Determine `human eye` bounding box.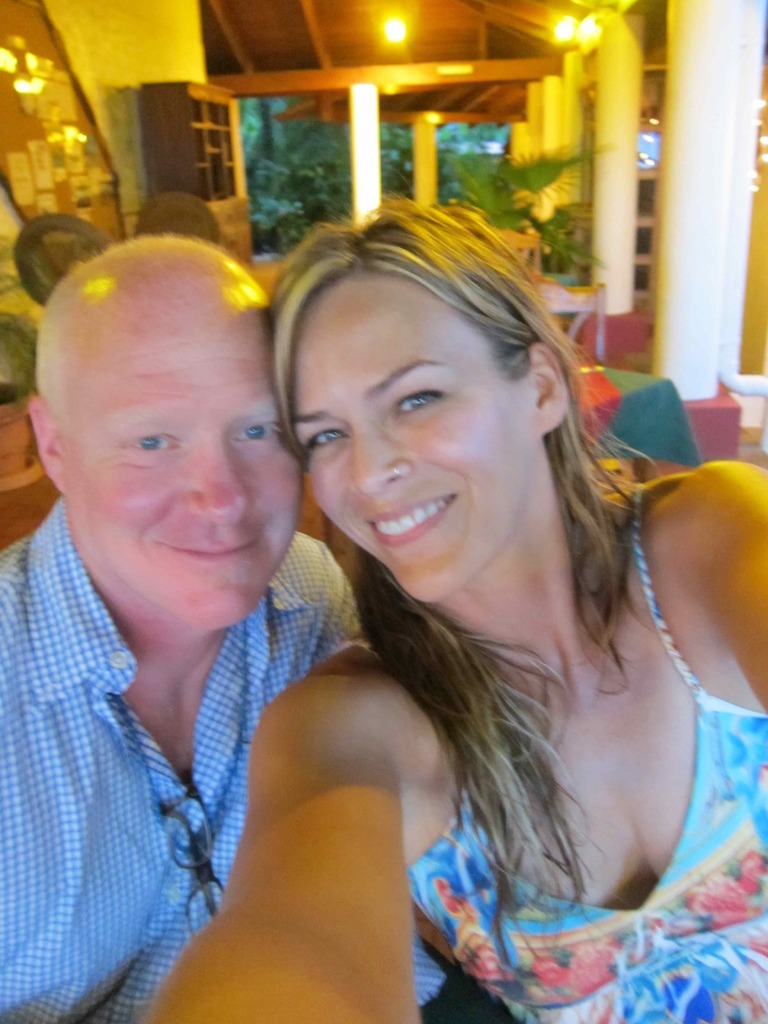
Determined: x1=394 y1=384 x2=454 y2=423.
